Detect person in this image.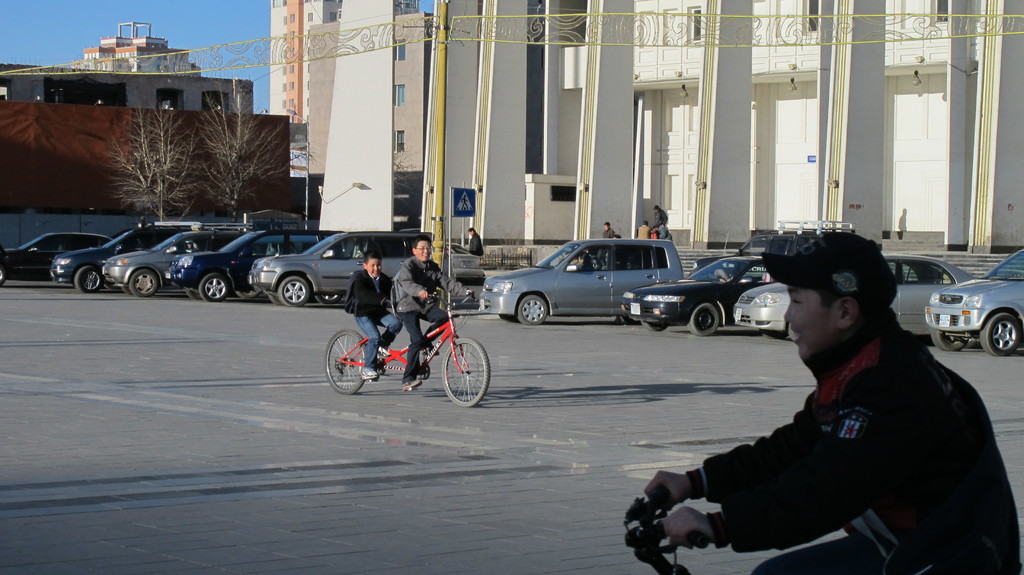
Detection: (650, 229, 660, 241).
